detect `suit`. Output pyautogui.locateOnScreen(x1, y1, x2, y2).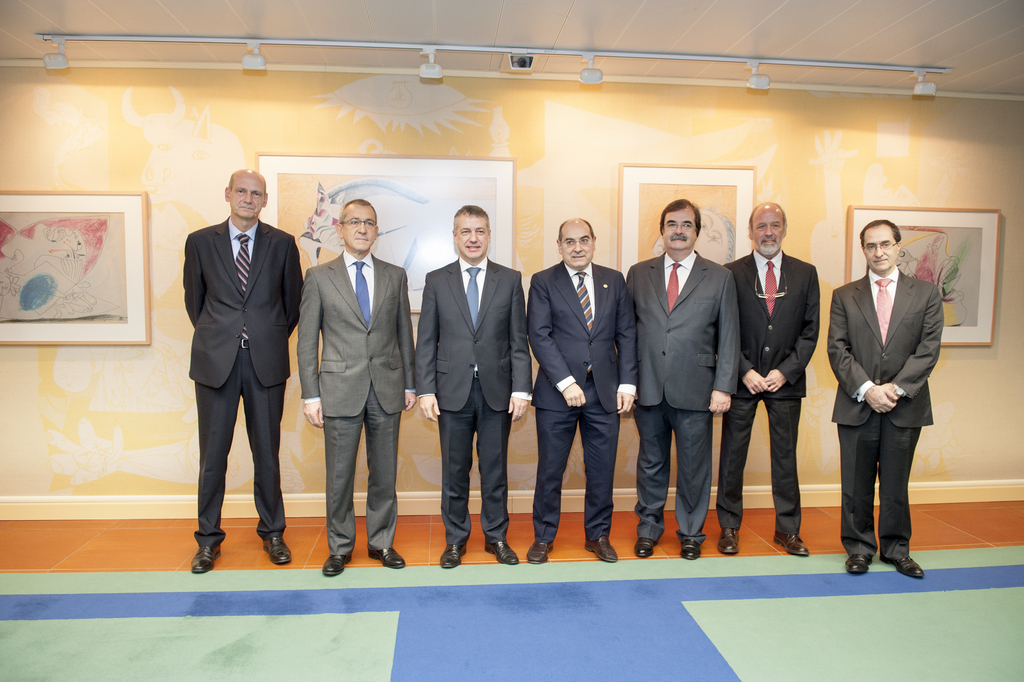
pyautogui.locateOnScreen(717, 250, 820, 533).
